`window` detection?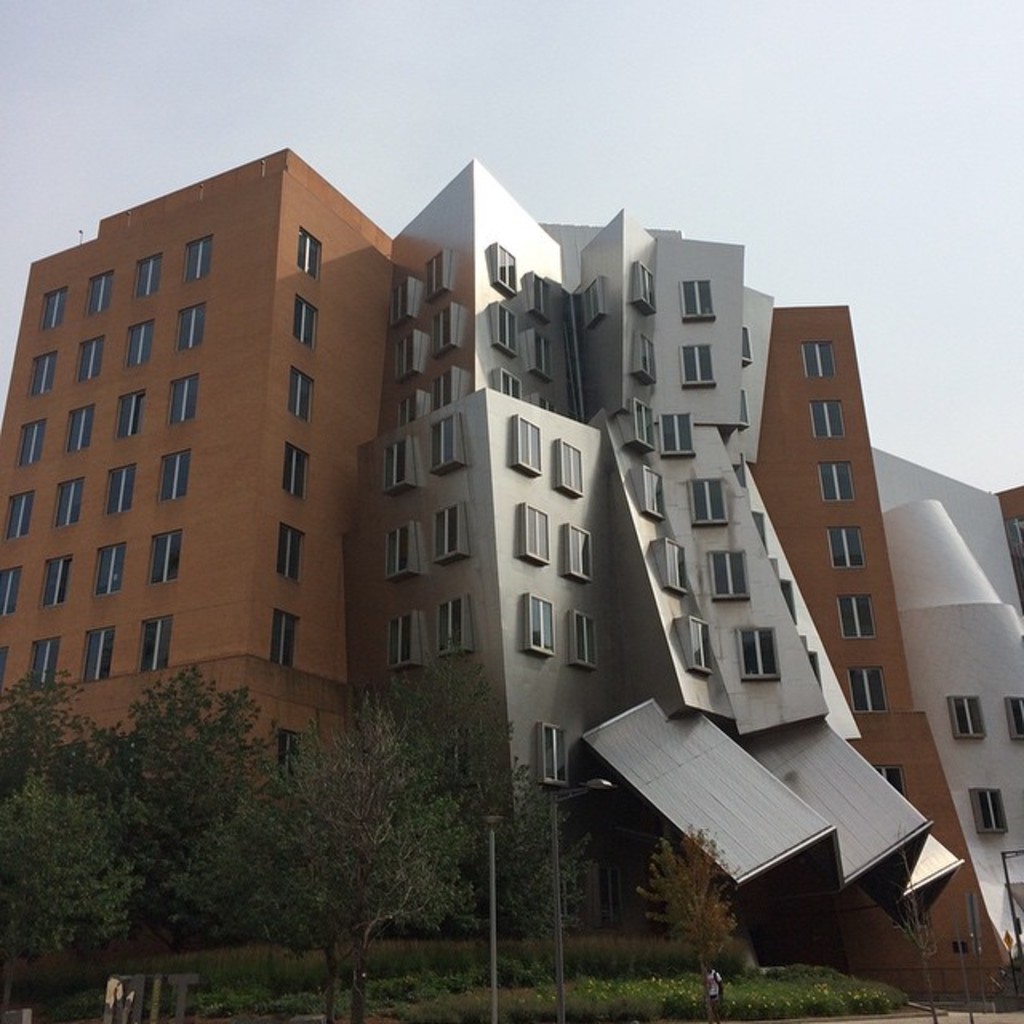
[x1=0, y1=558, x2=16, y2=621]
